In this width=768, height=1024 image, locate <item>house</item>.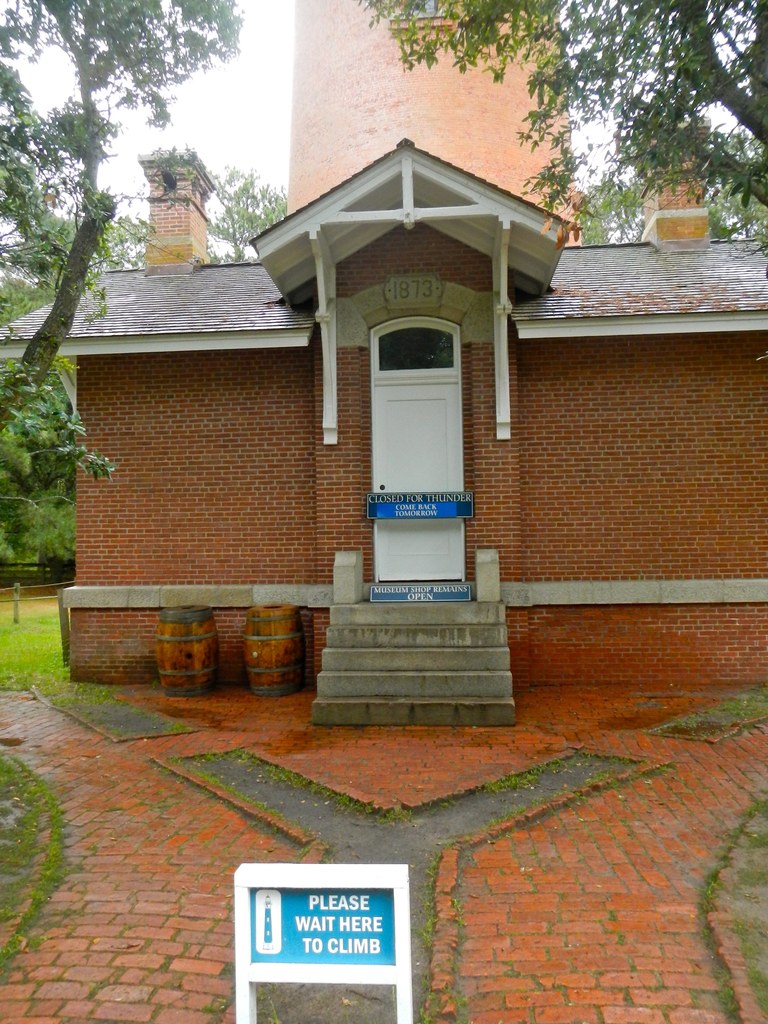
Bounding box: [x1=0, y1=0, x2=767, y2=715].
